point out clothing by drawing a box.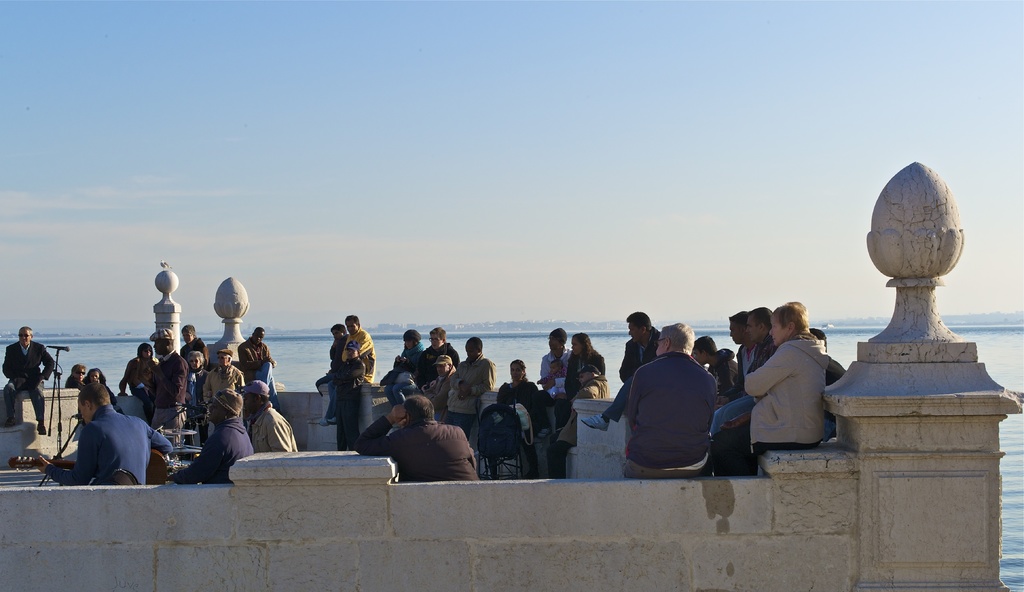
(x1=626, y1=350, x2=708, y2=478).
